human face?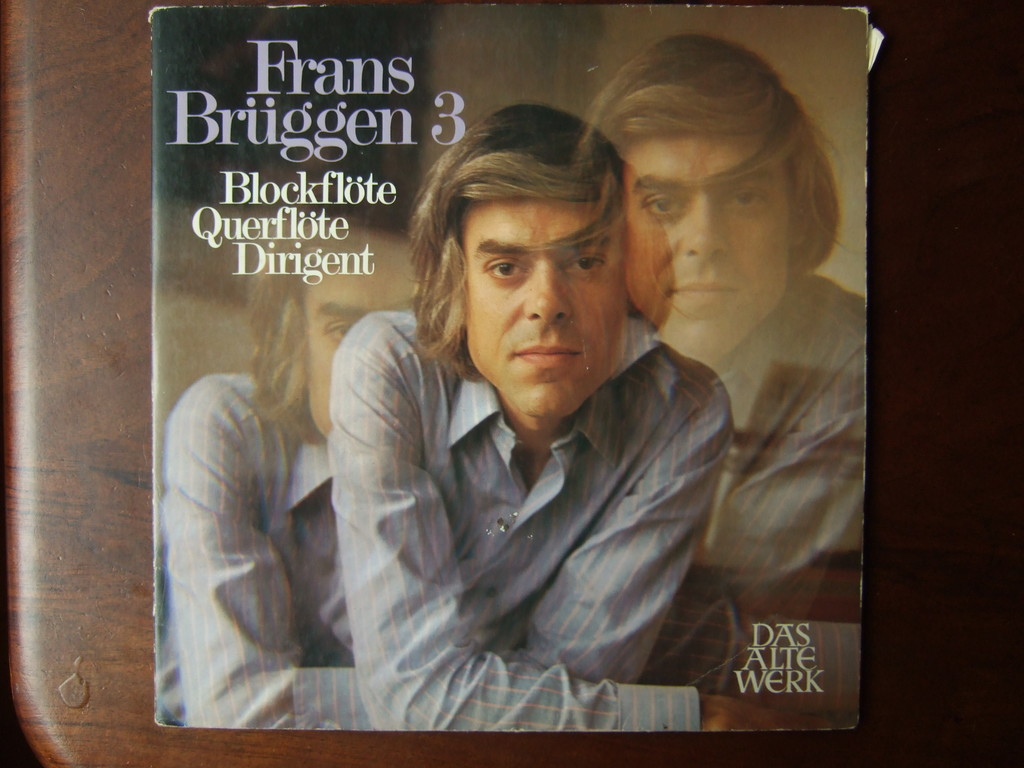
Rect(624, 136, 796, 363)
